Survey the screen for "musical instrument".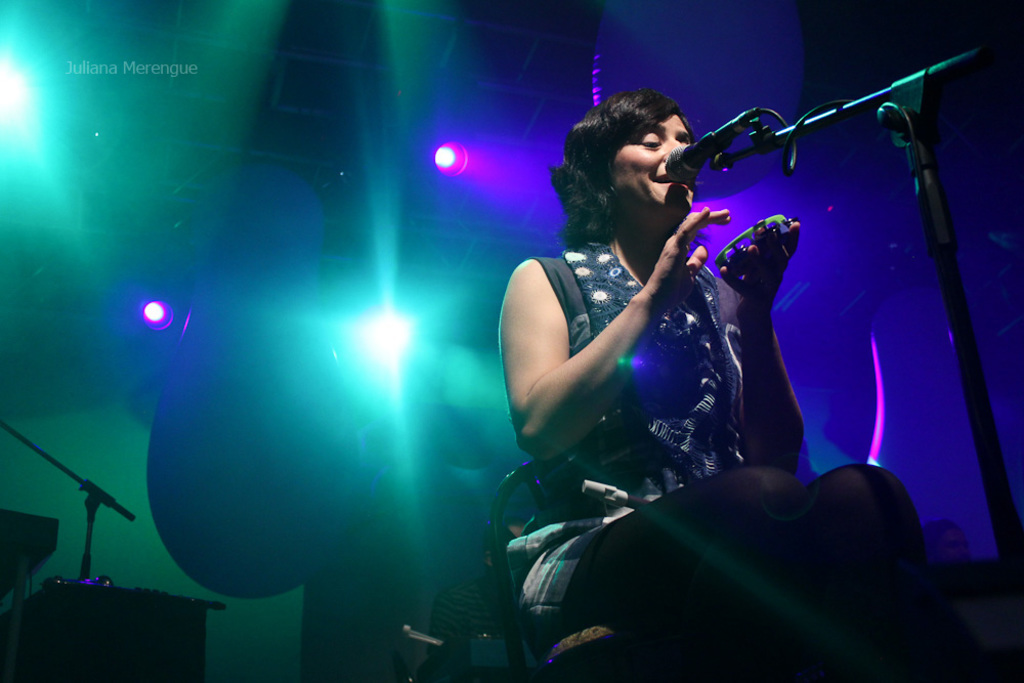
Survey found: Rect(714, 213, 799, 271).
